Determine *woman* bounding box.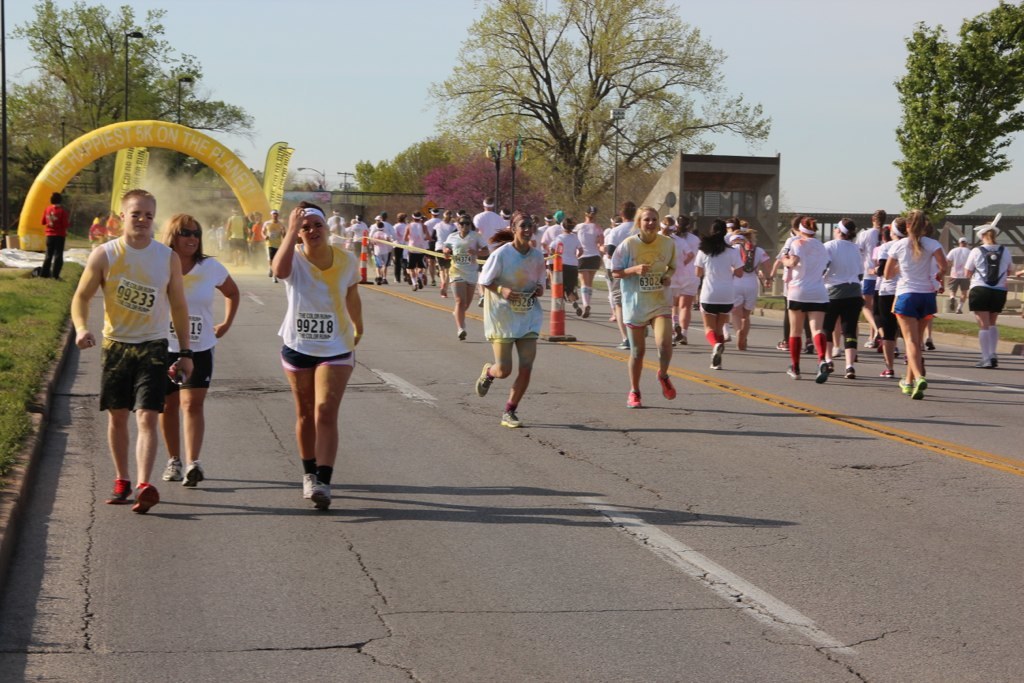
Determined: bbox(571, 203, 606, 314).
